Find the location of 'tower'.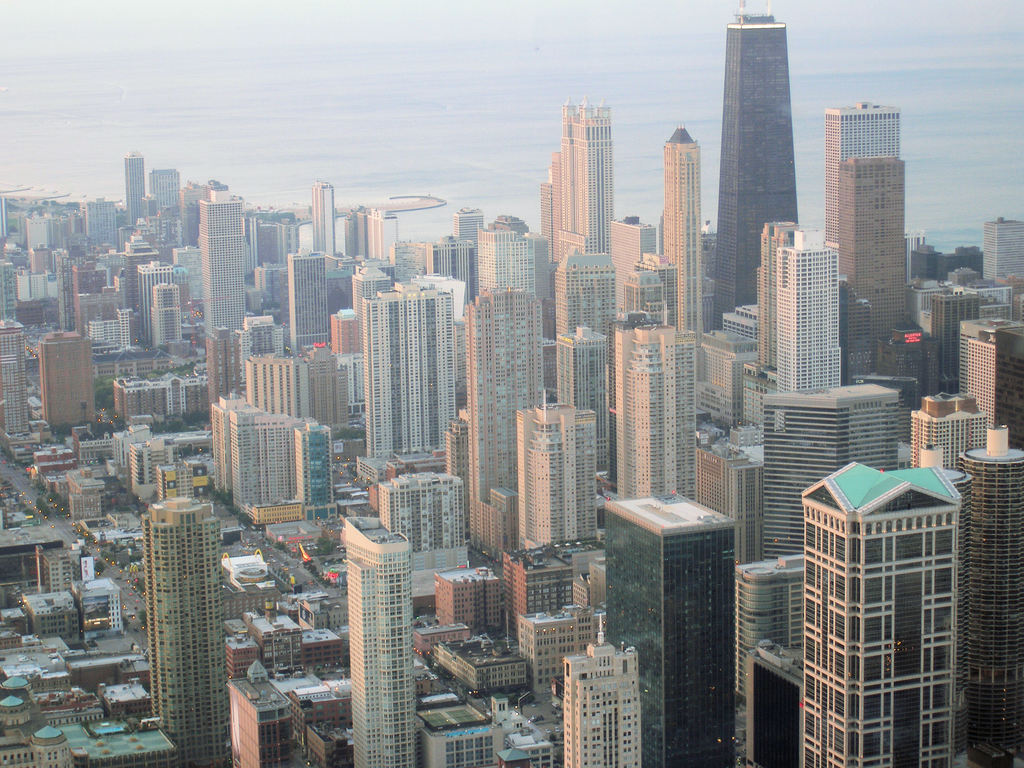
Location: crop(605, 495, 749, 767).
